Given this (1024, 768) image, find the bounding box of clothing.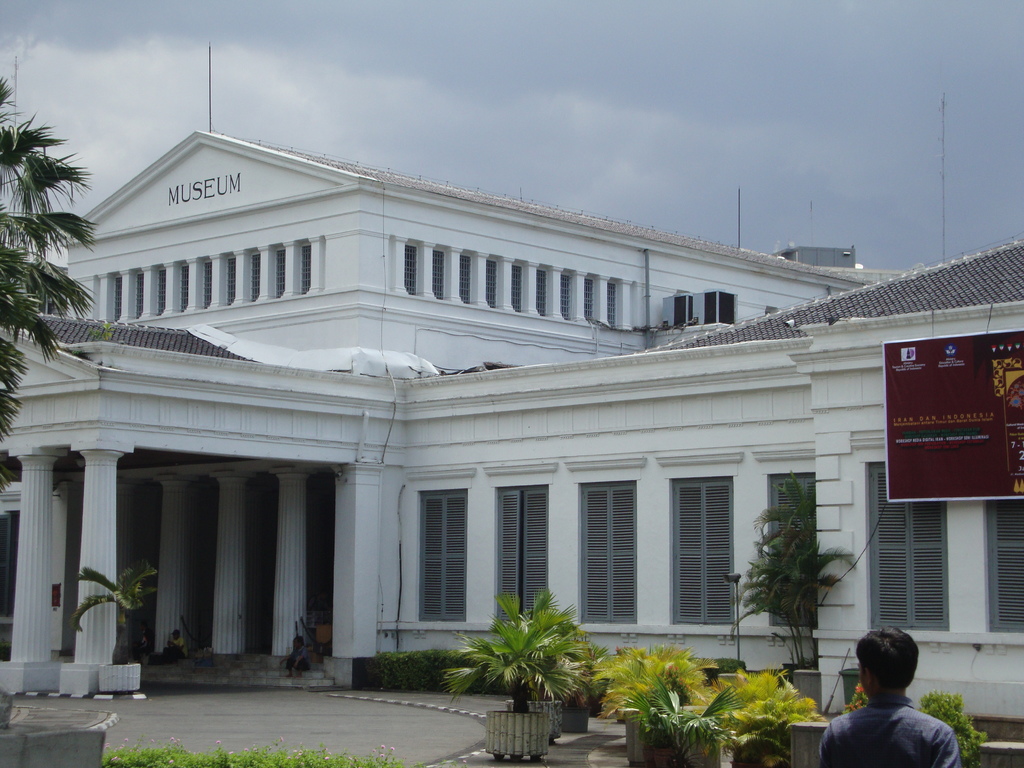
(left=826, top=694, right=966, bottom=767).
